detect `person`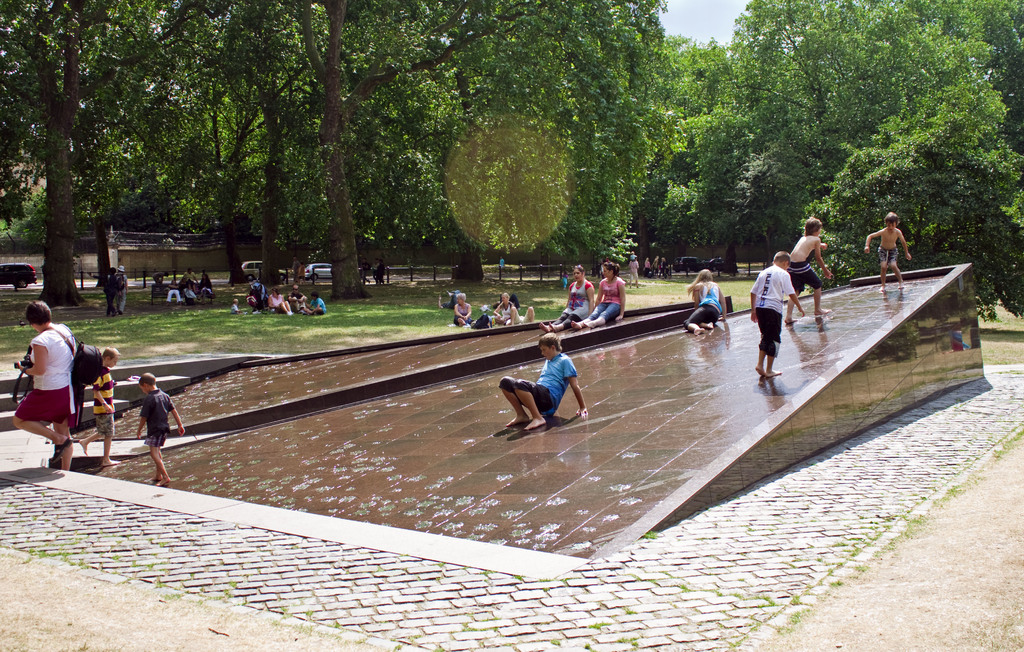
[627, 256, 637, 285]
